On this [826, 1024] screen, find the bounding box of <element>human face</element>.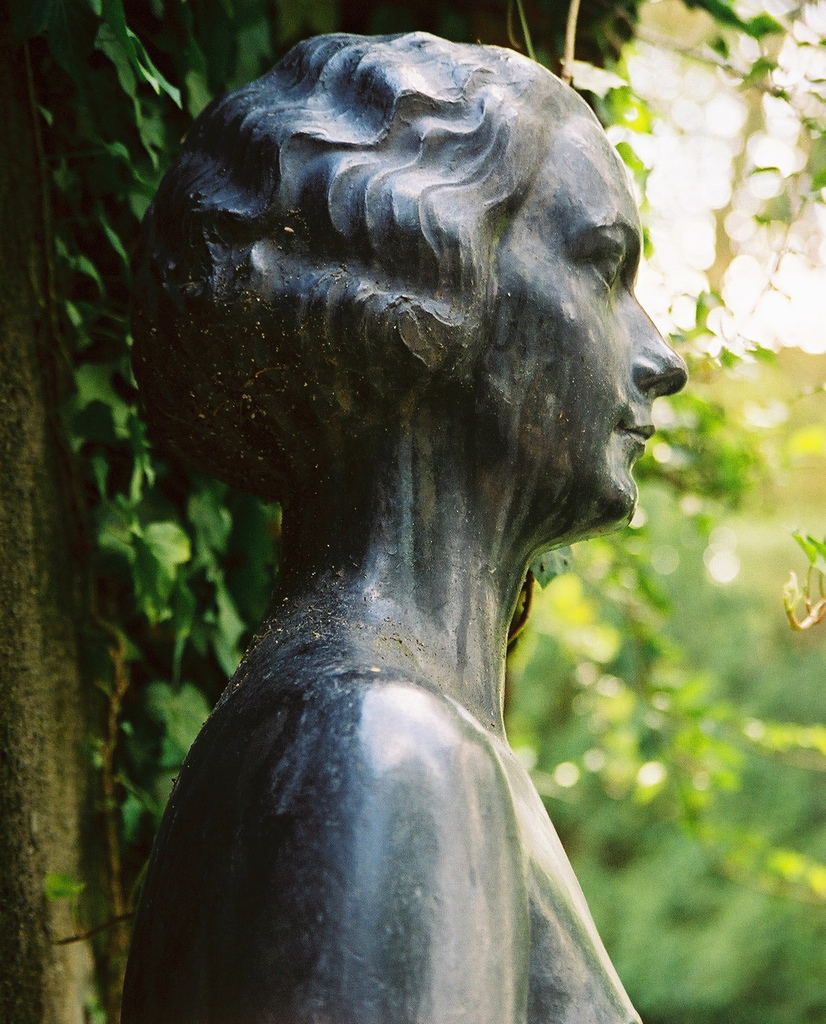
Bounding box: {"x1": 482, "y1": 125, "x2": 689, "y2": 510}.
